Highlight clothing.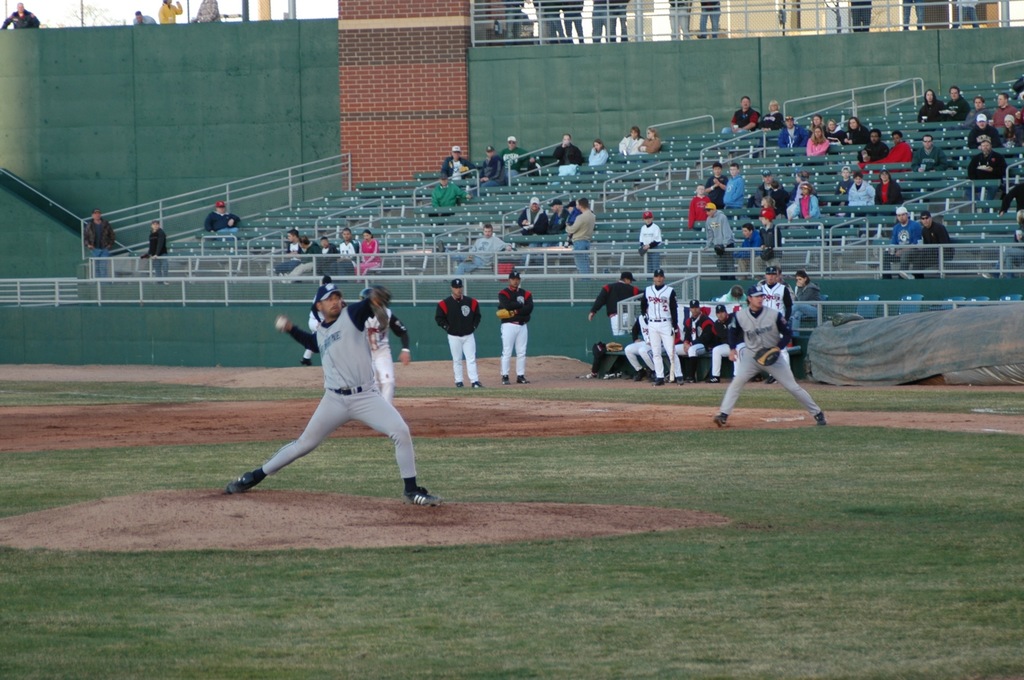
Highlighted region: region(426, 187, 459, 216).
